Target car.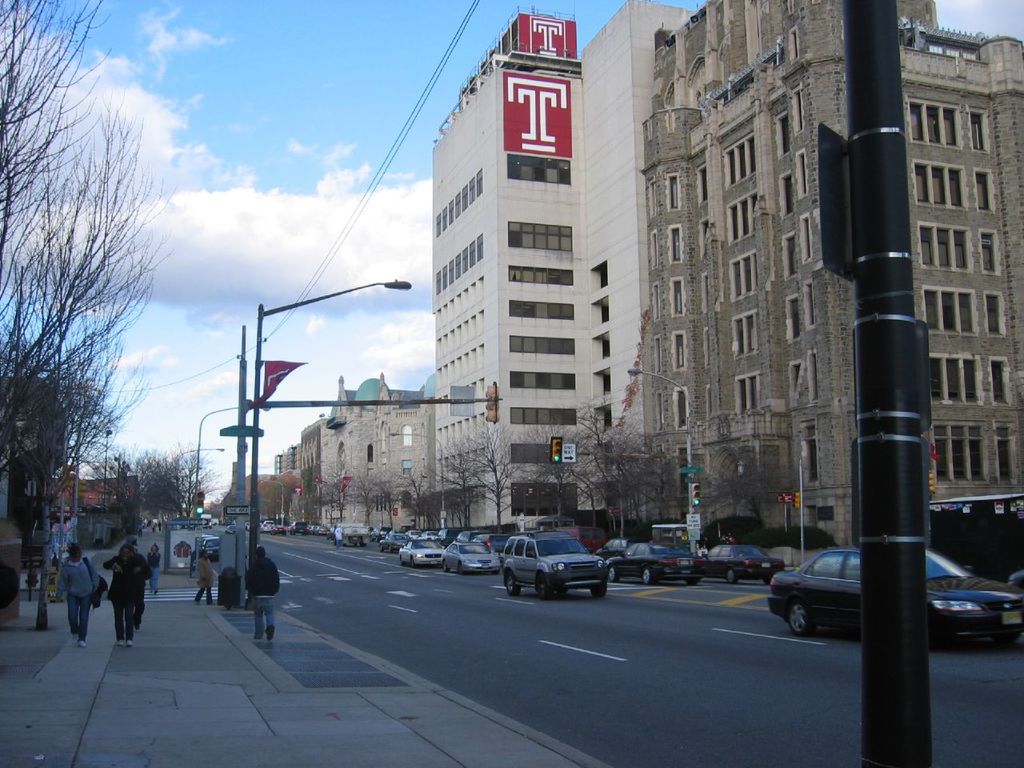
Target region: detection(395, 535, 443, 570).
